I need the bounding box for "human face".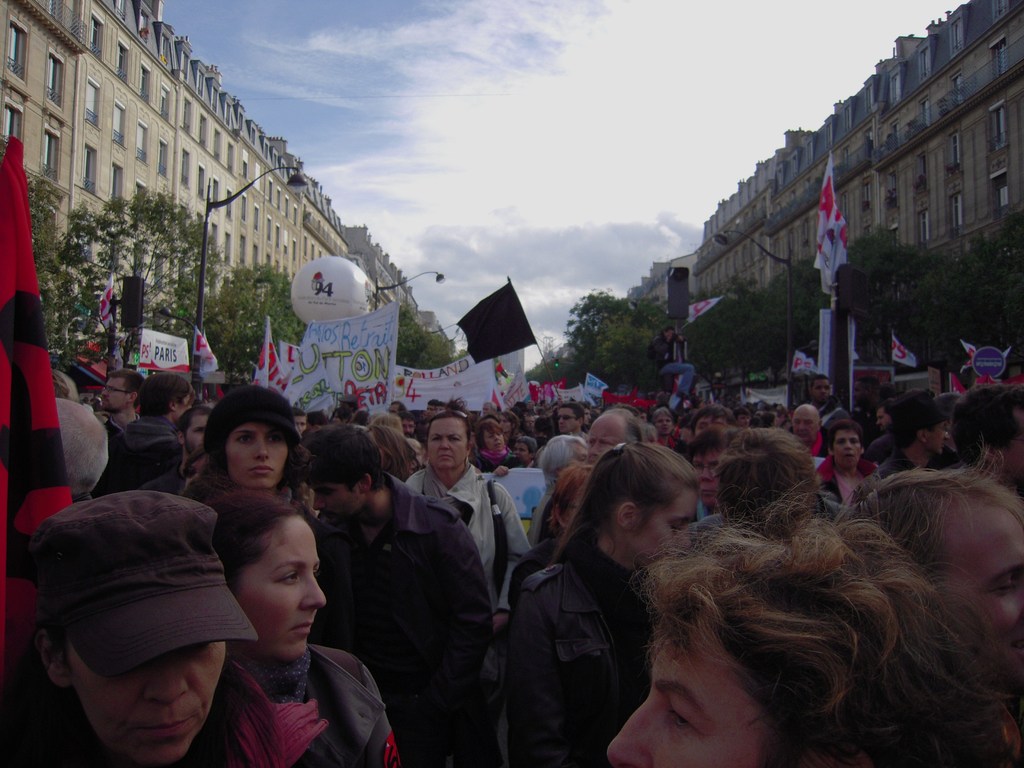
Here it is: detection(431, 403, 449, 415).
